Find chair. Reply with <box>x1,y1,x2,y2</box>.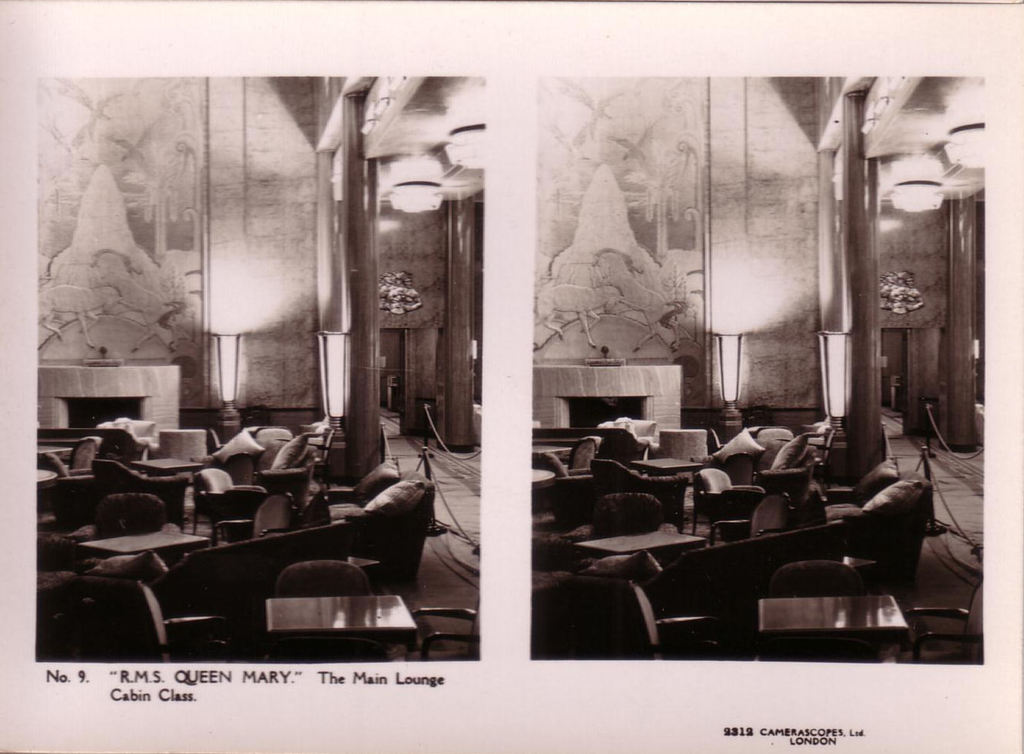
<box>136,582,237,667</box>.
